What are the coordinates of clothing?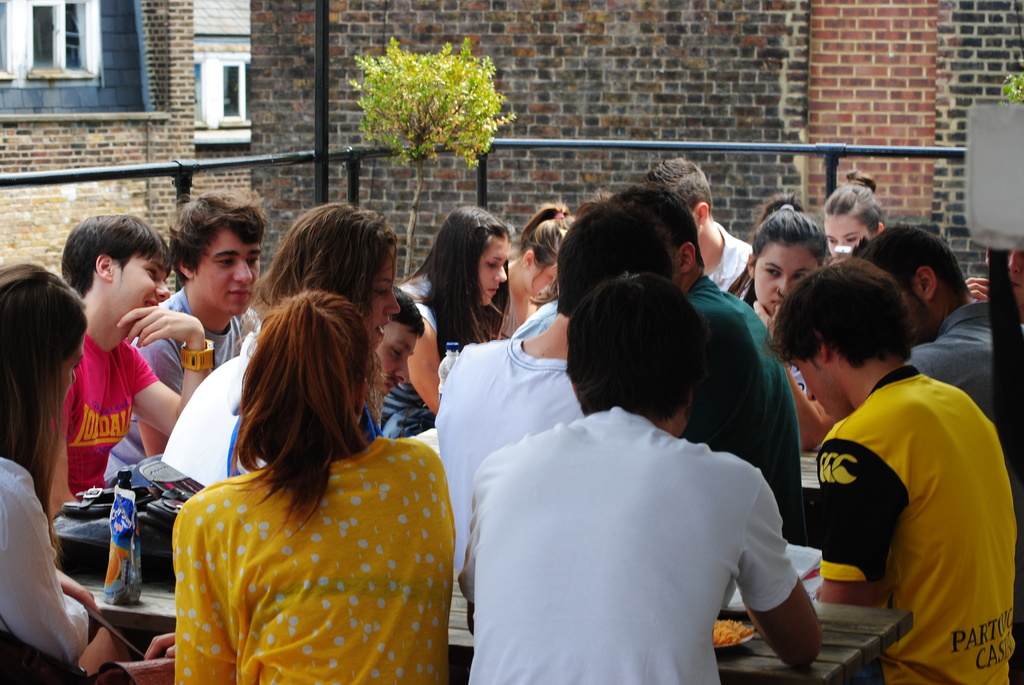
x1=430, y1=333, x2=598, y2=580.
